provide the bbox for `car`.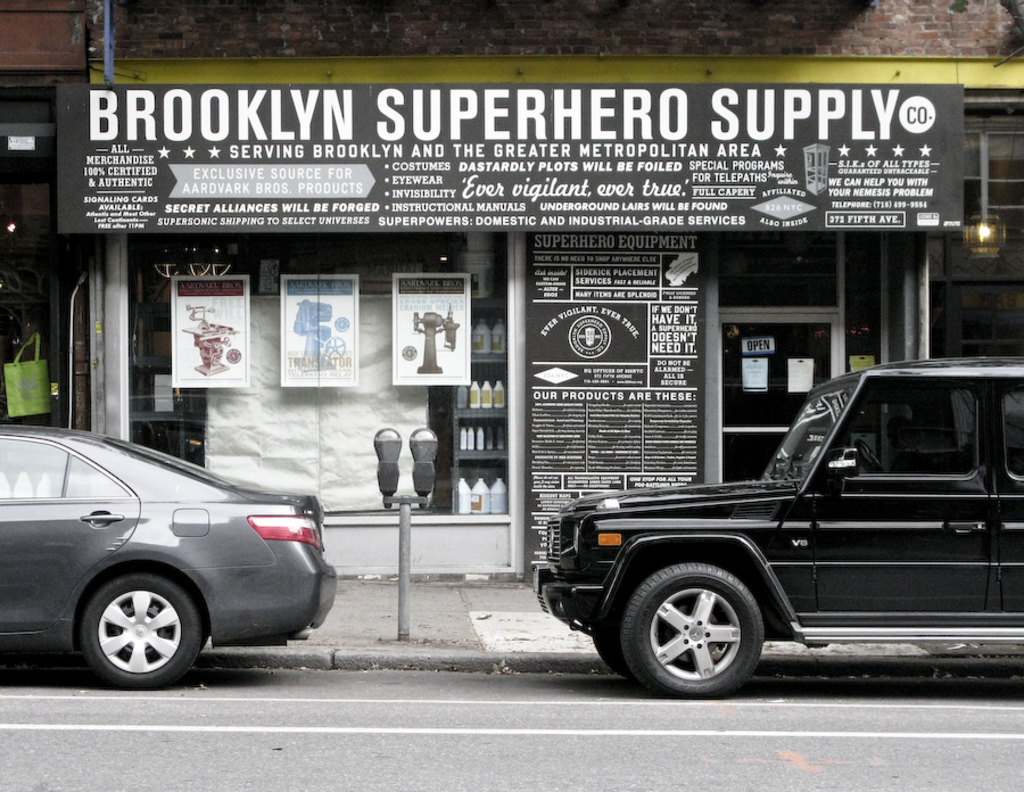
select_region(535, 361, 1006, 702).
